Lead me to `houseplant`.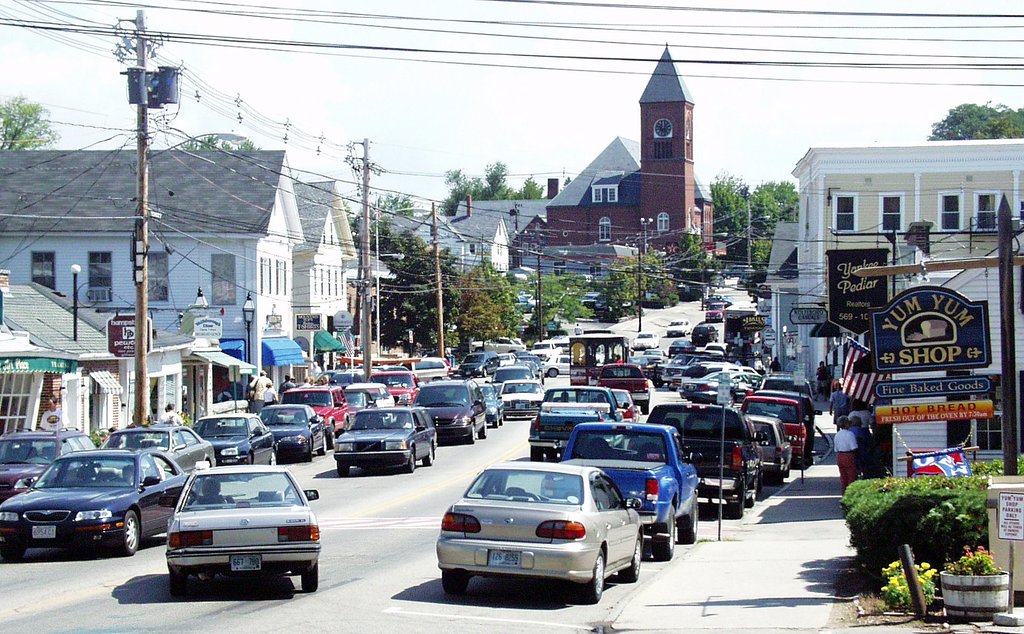
Lead to 938,546,1014,633.
